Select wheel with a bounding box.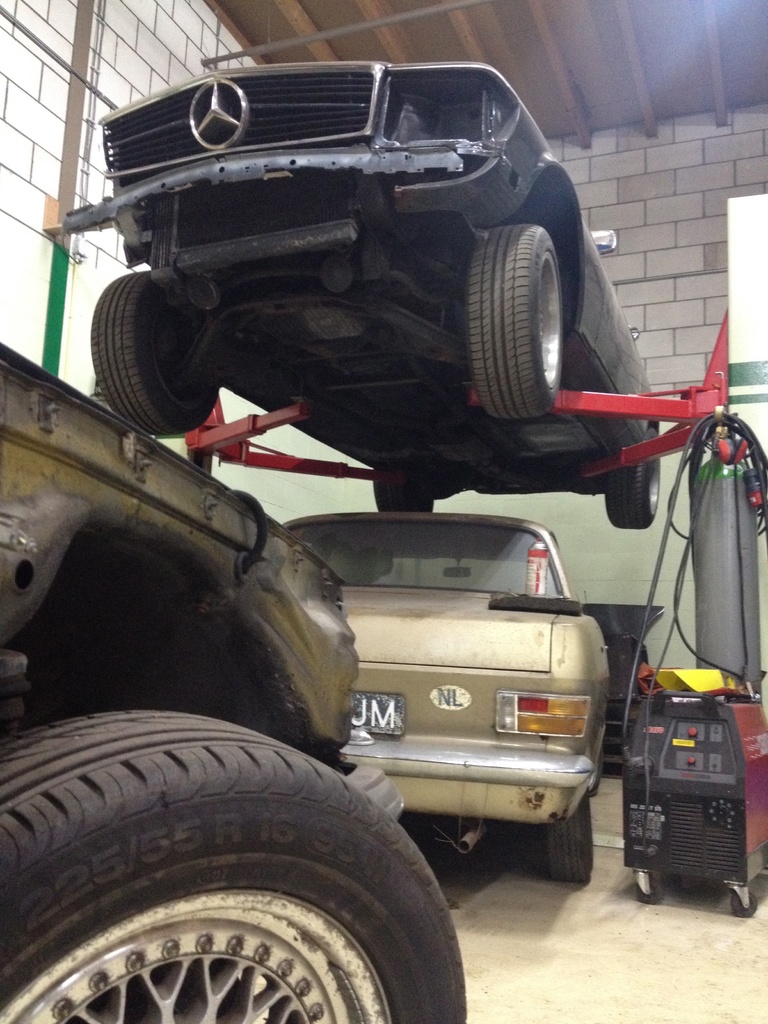
bbox=[0, 712, 468, 1023].
